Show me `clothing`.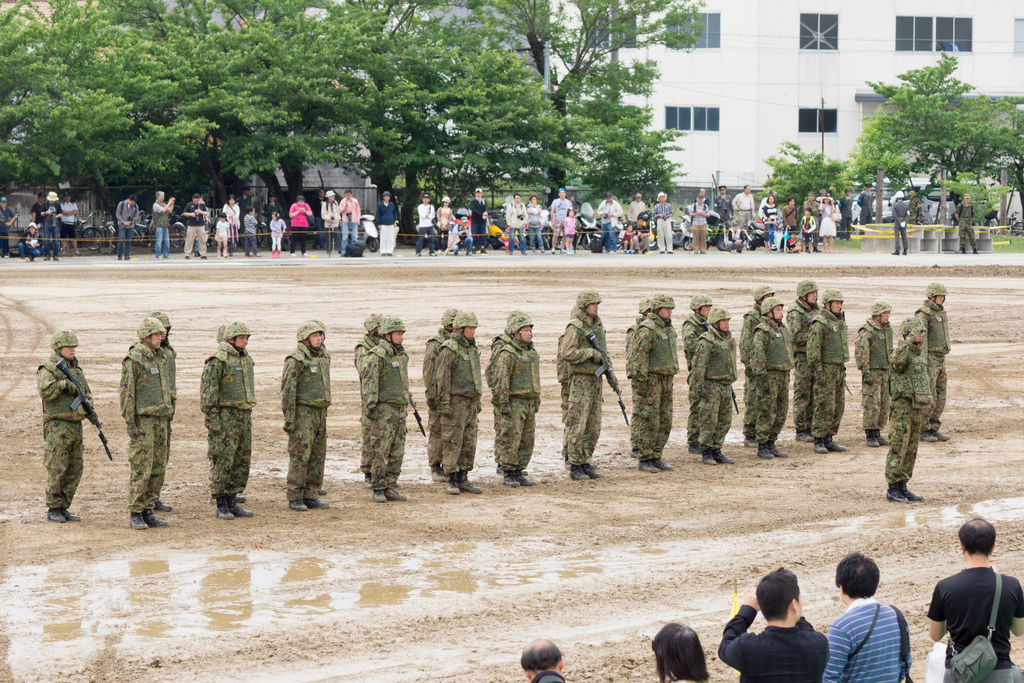
`clothing` is here: pyautogui.locateOnScreen(59, 201, 77, 240).
